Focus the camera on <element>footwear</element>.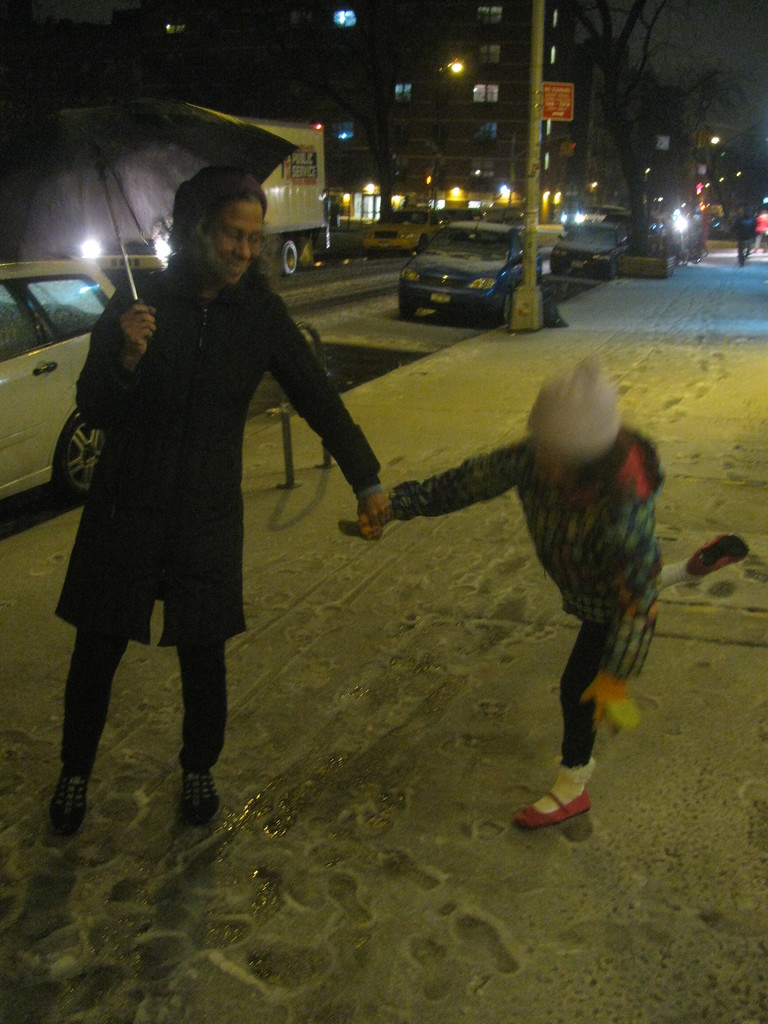
Focus region: x1=179 y1=772 x2=220 y2=829.
